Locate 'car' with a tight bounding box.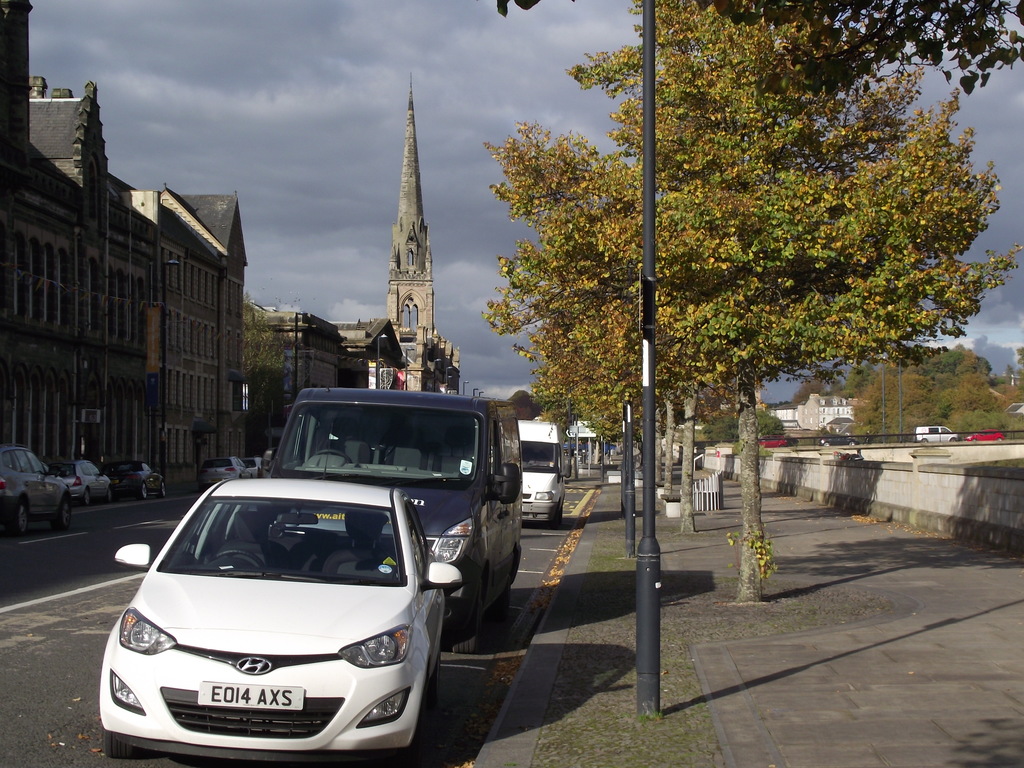
rect(198, 451, 250, 490).
